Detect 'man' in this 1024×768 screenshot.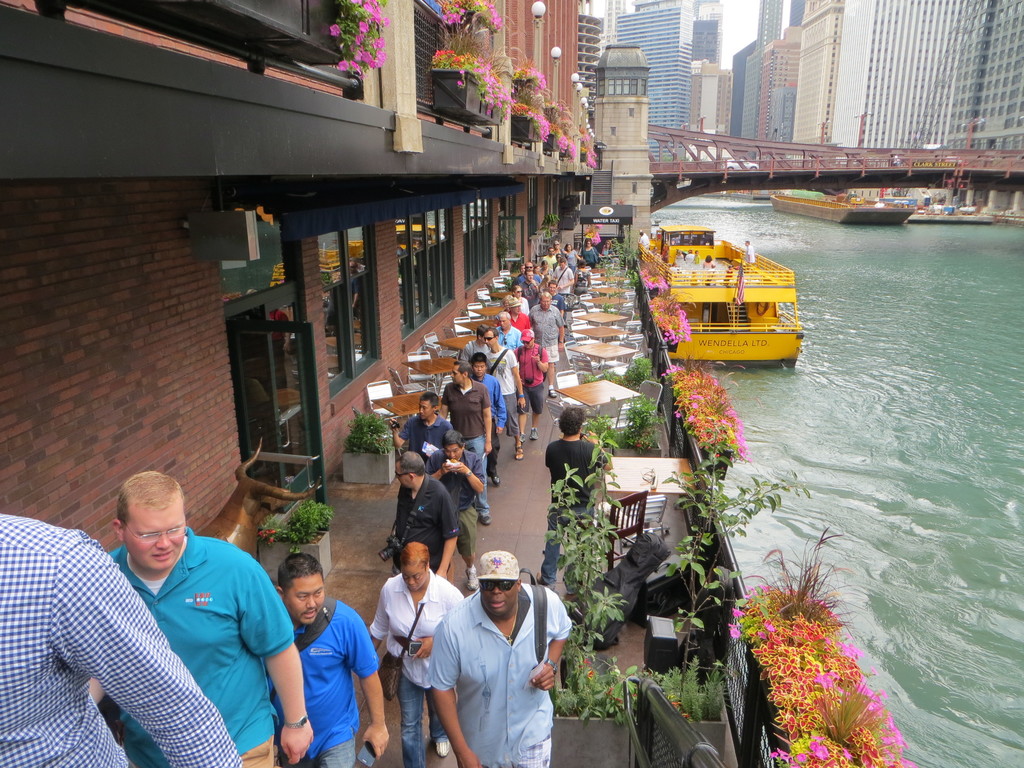
Detection: [x1=424, y1=540, x2=571, y2=767].
